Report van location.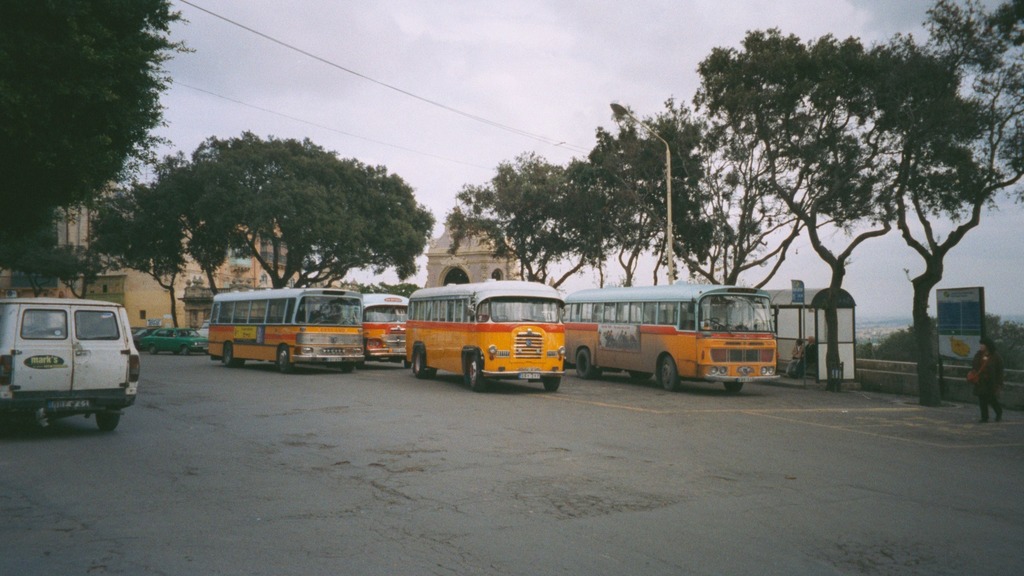
Report: (359, 288, 411, 369).
